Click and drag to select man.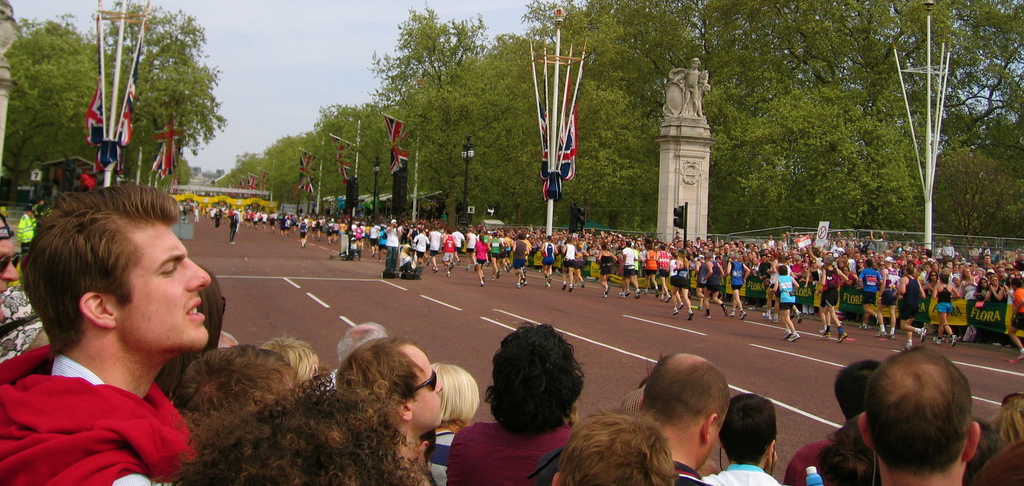
Selection: x1=552 y1=406 x2=675 y2=485.
